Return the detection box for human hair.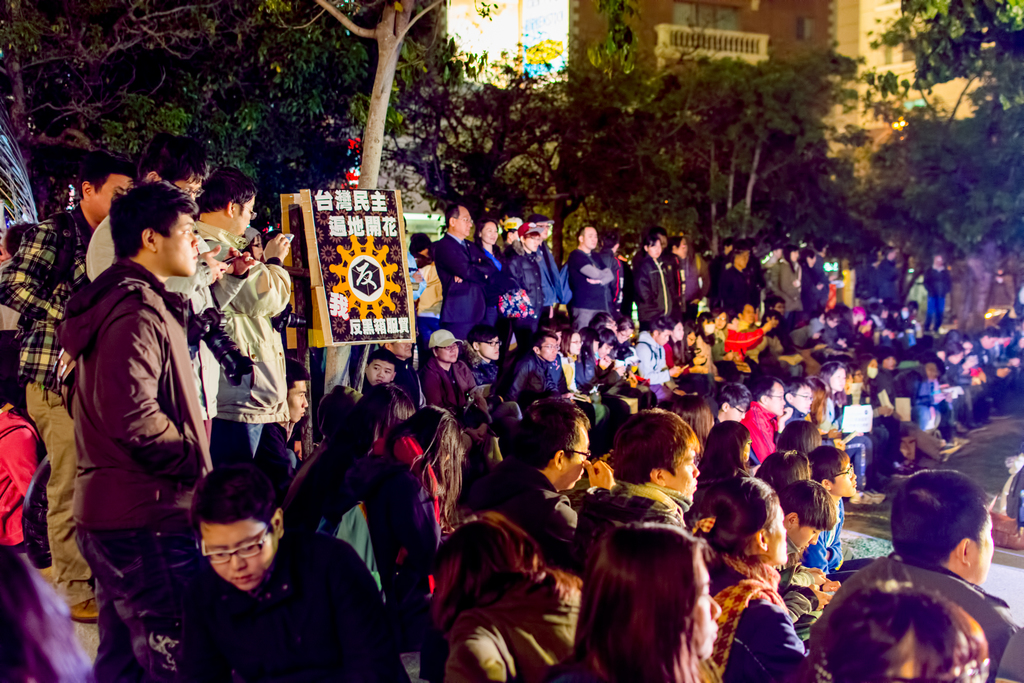
(574,529,727,675).
